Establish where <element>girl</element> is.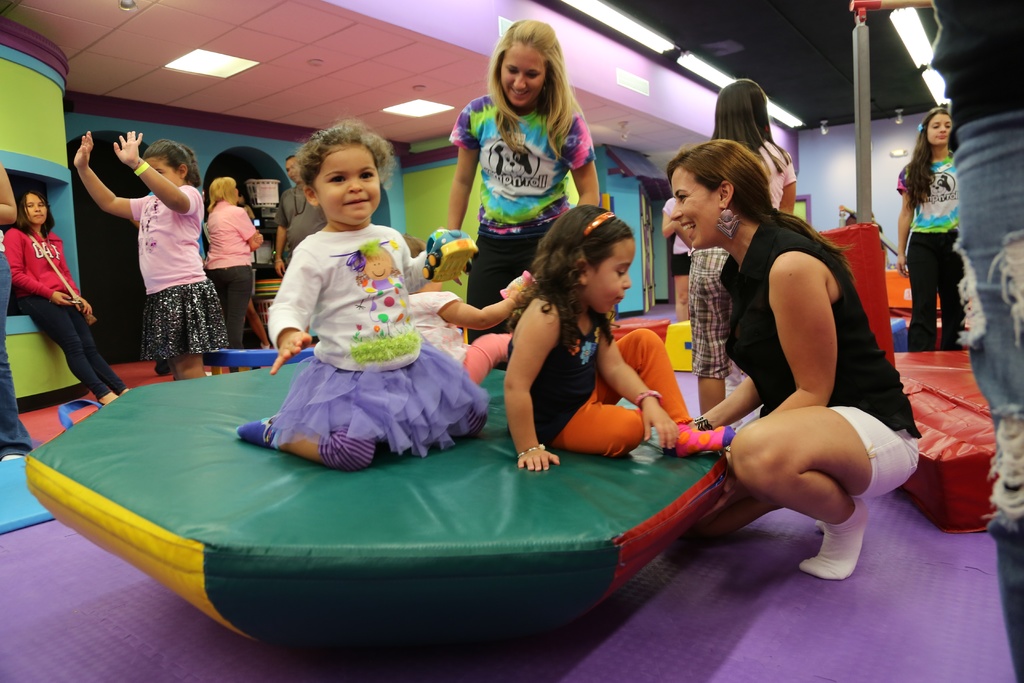
Established at [x1=228, y1=125, x2=491, y2=463].
